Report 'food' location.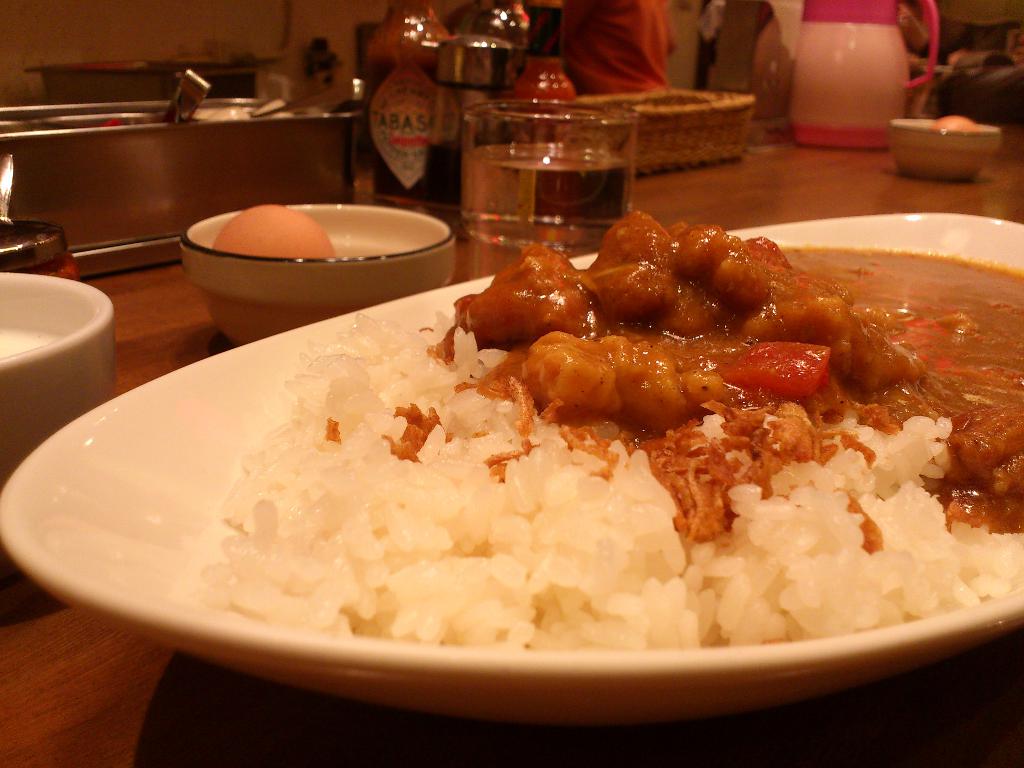
Report: <box>213,208,346,261</box>.
